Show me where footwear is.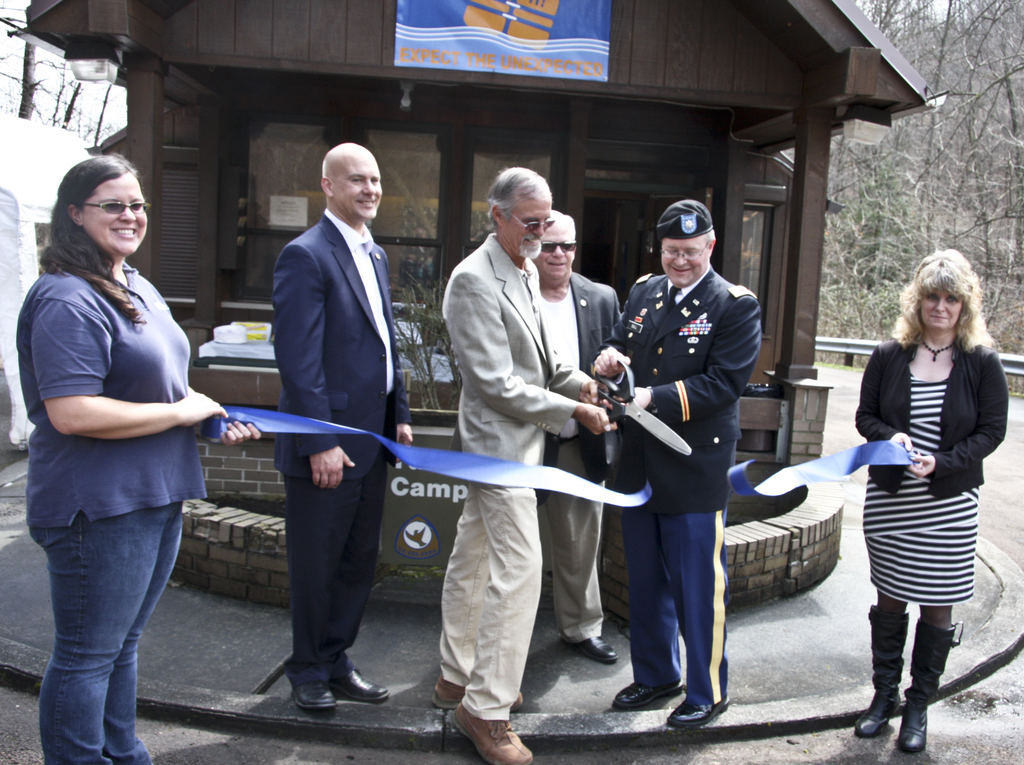
footwear is at rect(455, 701, 531, 764).
